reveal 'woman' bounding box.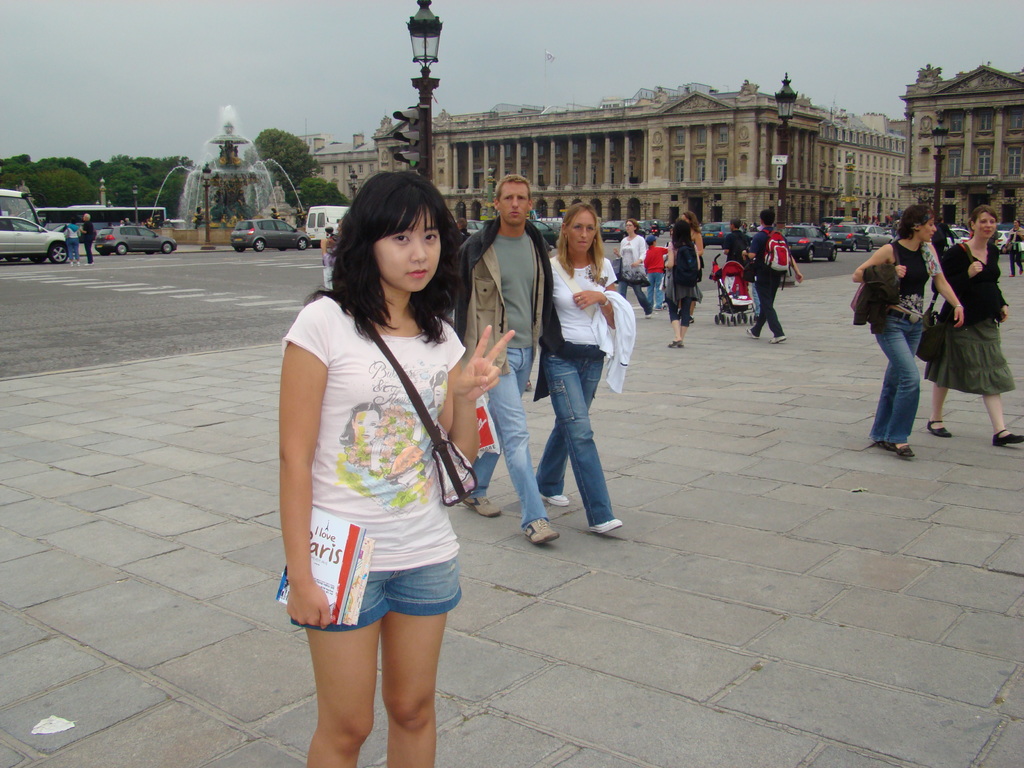
Revealed: select_region(663, 220, 705, 352).
